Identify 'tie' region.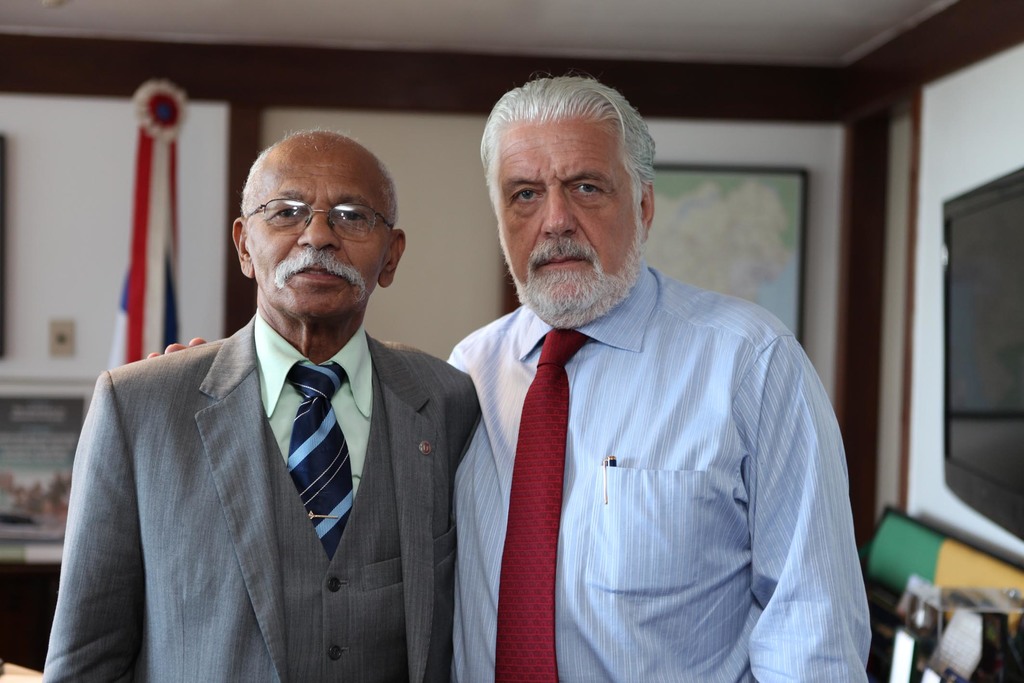
Region: pyautogui.locateOnScreen(281, 363, 358, 565).
